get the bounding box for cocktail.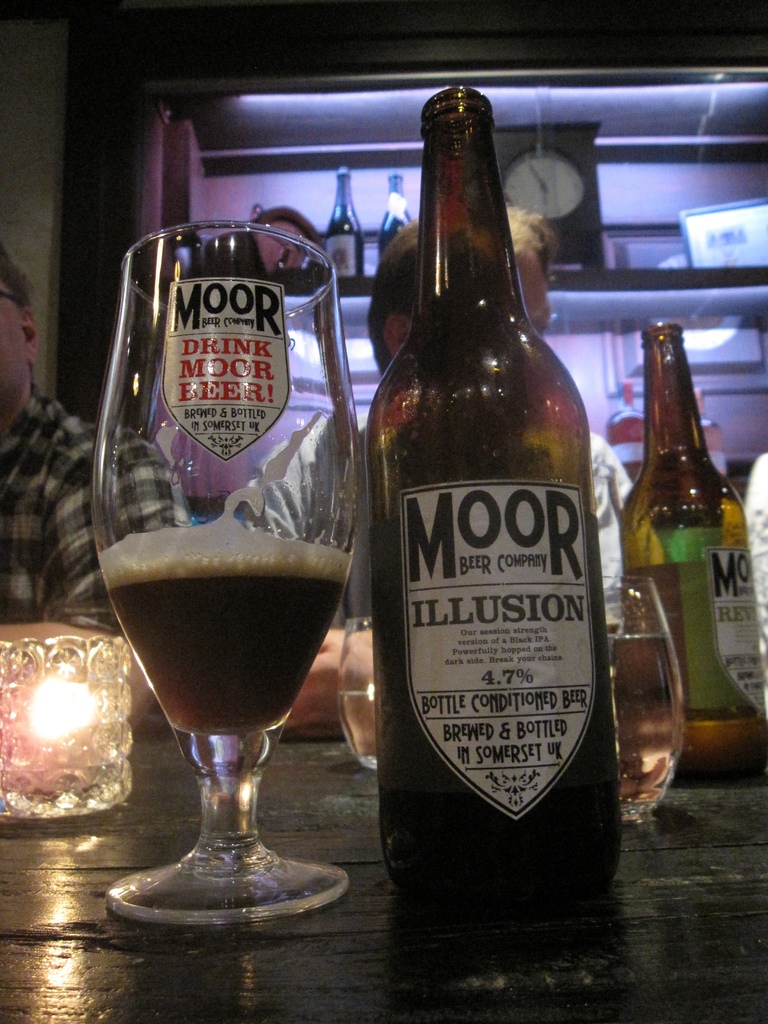
l=102, t=214, r=351, b=916.
